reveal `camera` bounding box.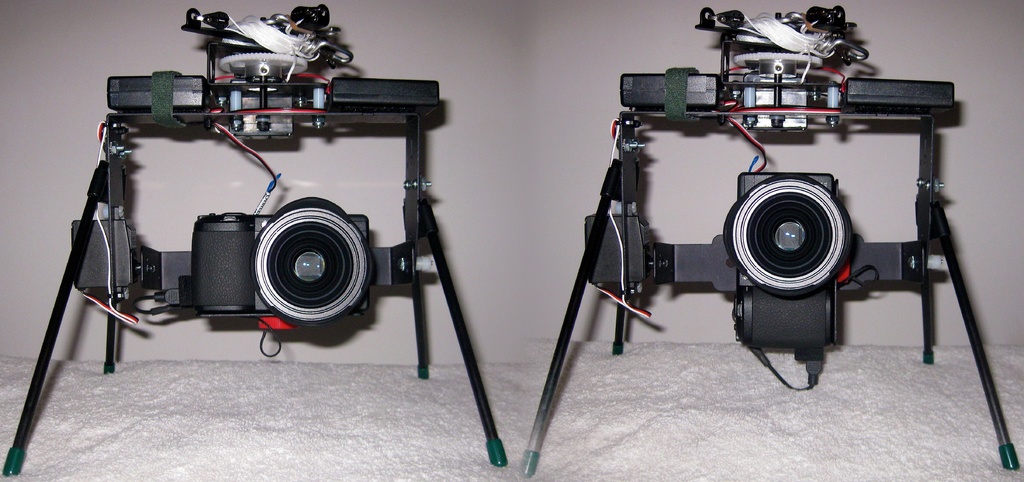
Revealed: [721, 172, 852, 347].
